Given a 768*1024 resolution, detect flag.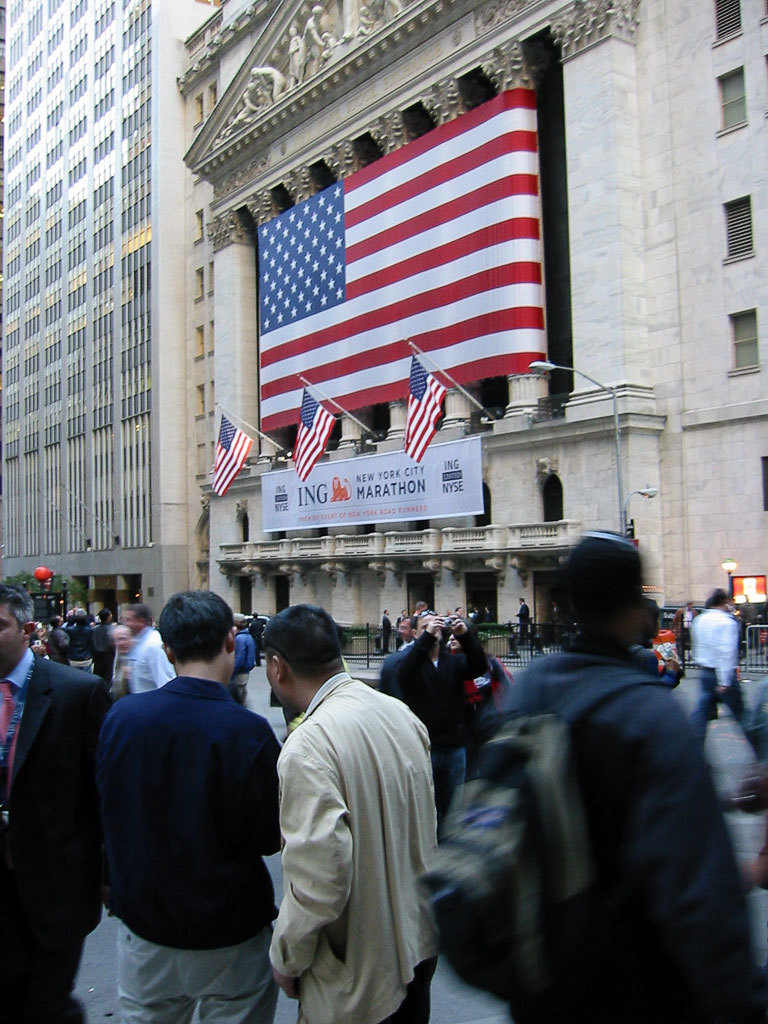
{"x1": 290, "y1": 379, "x2": 334, "y2": 482}.
